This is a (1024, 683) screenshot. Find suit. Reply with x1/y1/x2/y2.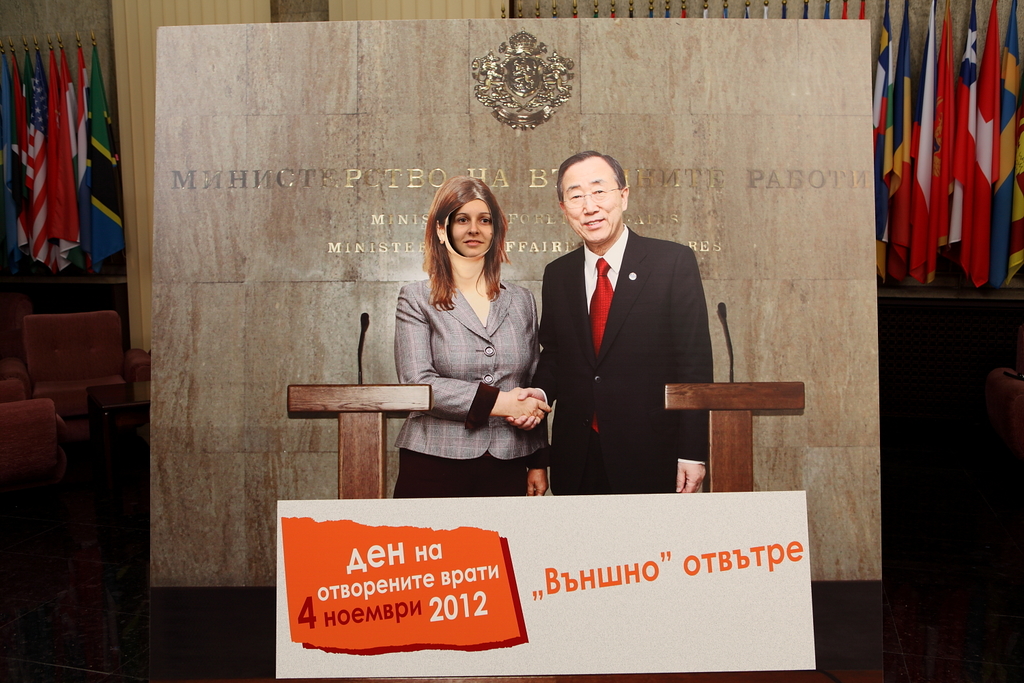
389/278/554/500.
